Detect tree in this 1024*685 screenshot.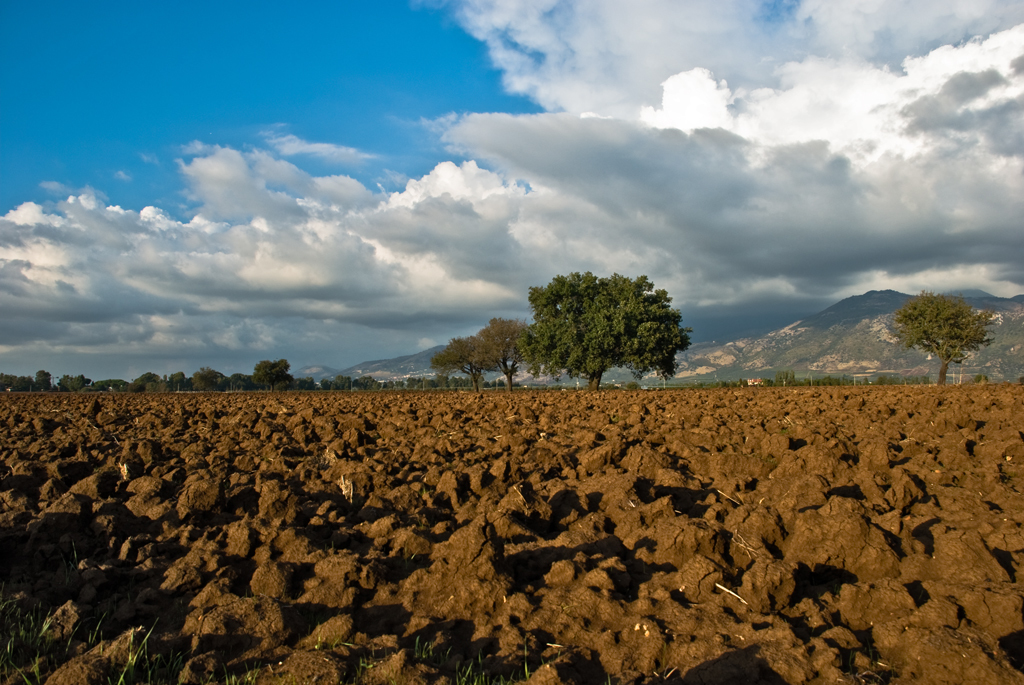
Detection: bbox=[514, 252, 707, 392].
